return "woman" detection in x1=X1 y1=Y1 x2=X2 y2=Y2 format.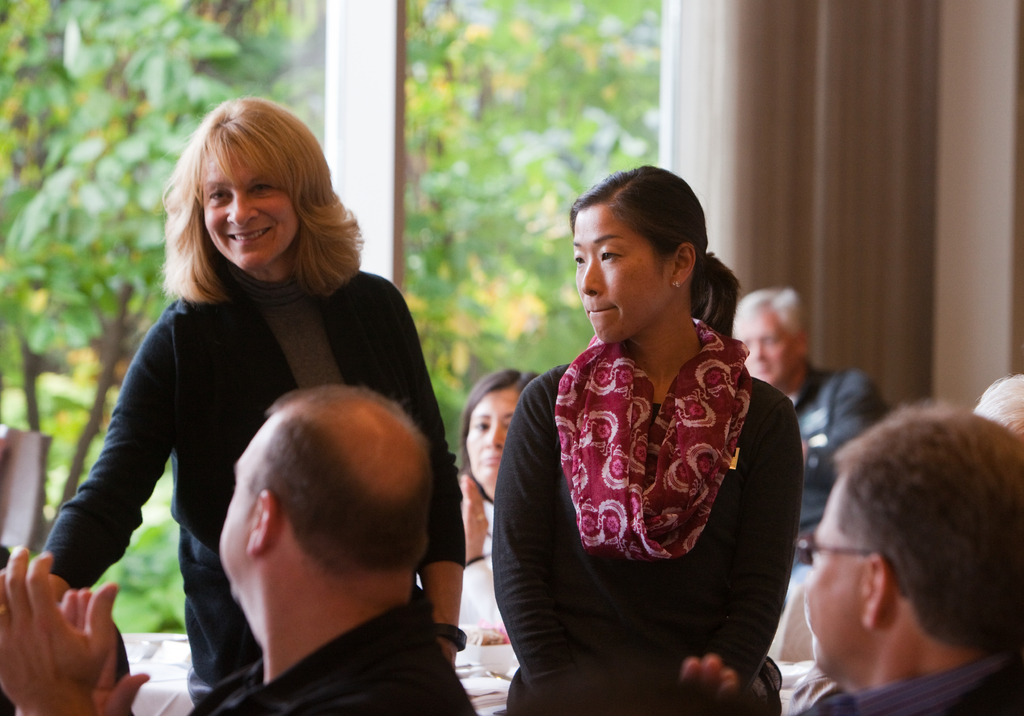
x1=410 y1=365 x2=545 y2=715.
